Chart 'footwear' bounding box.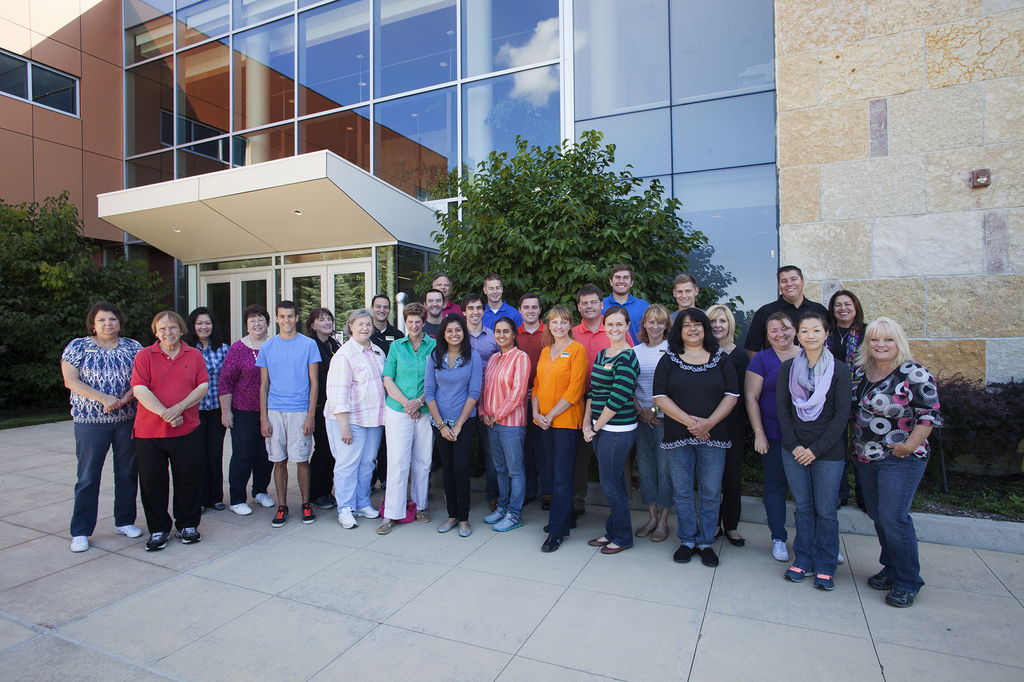
Charted: bbox=[355, 505, 378, 518].
